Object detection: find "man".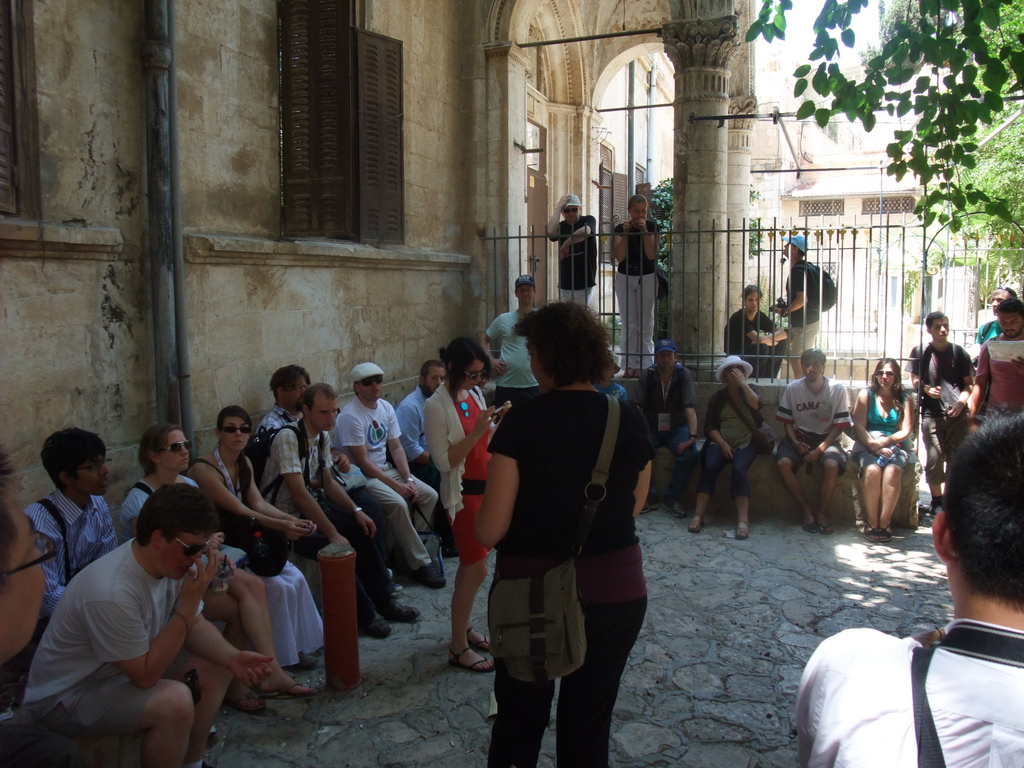
x1=960 y1=295 x2=1023 y2=433.
